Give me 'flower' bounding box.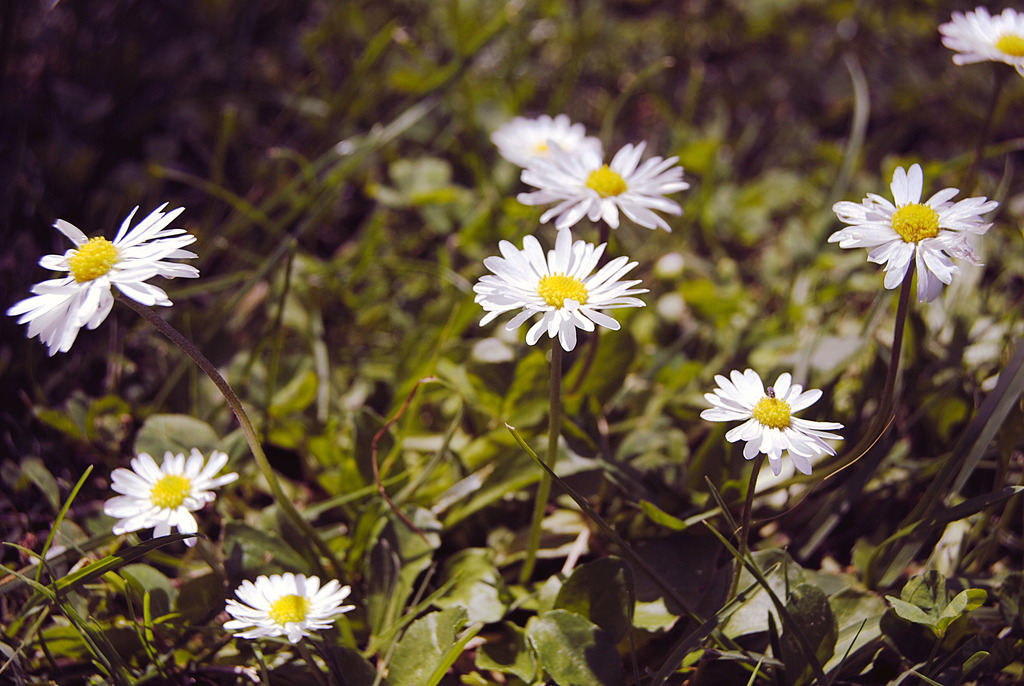
<box>486,115,607,168</box>.
